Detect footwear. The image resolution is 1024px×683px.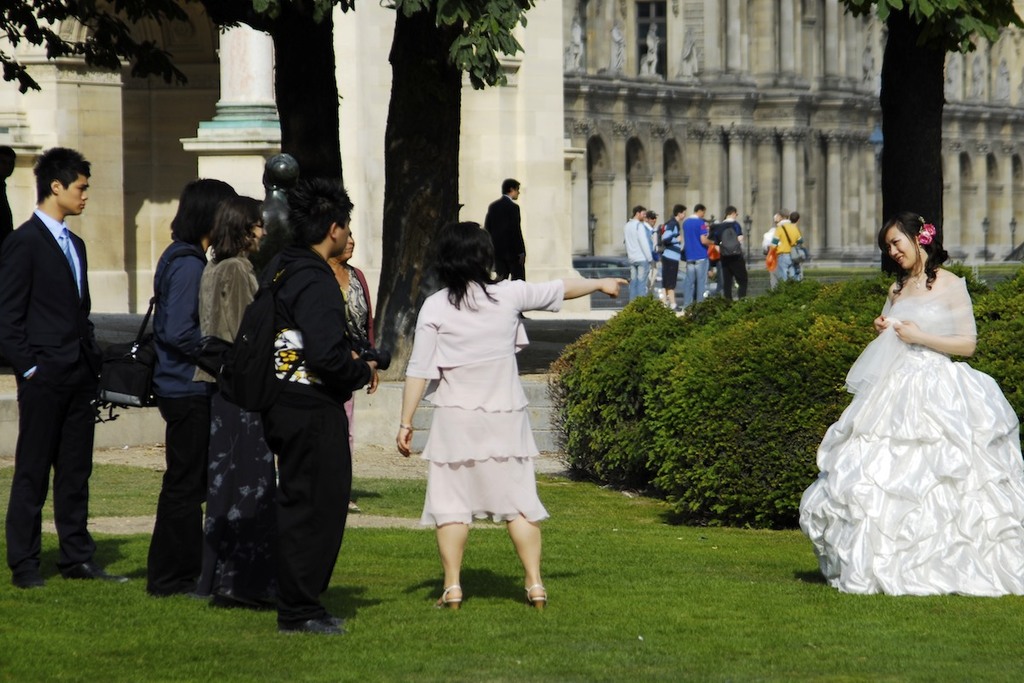
[x1=67, y1=556, x2=133, y2=589].
